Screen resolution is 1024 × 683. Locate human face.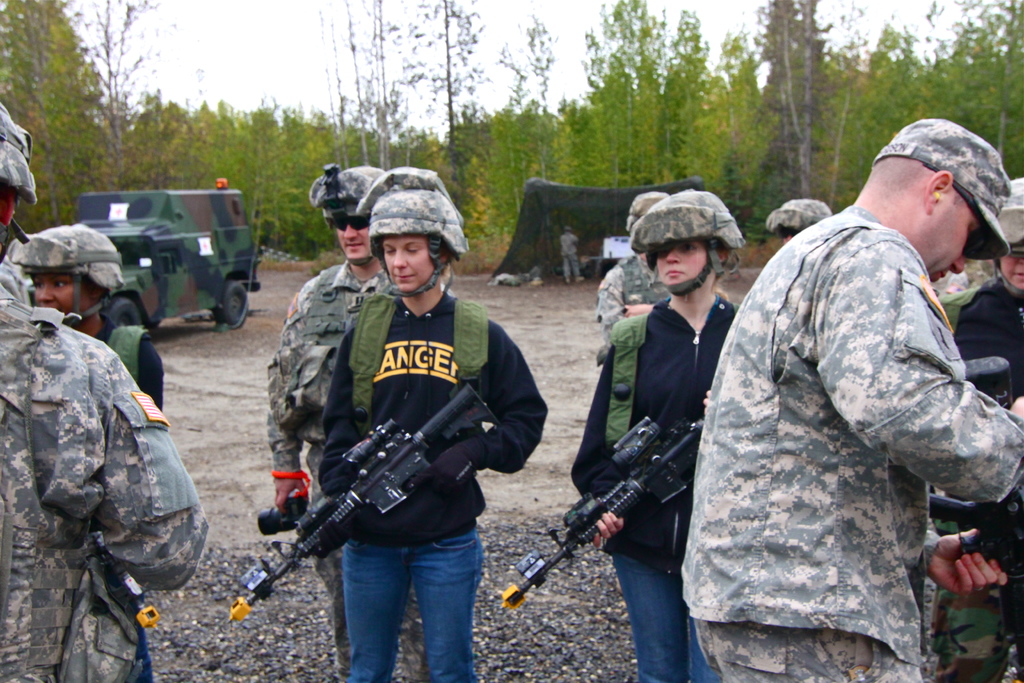
select_region(384, 232, 431, 288).
